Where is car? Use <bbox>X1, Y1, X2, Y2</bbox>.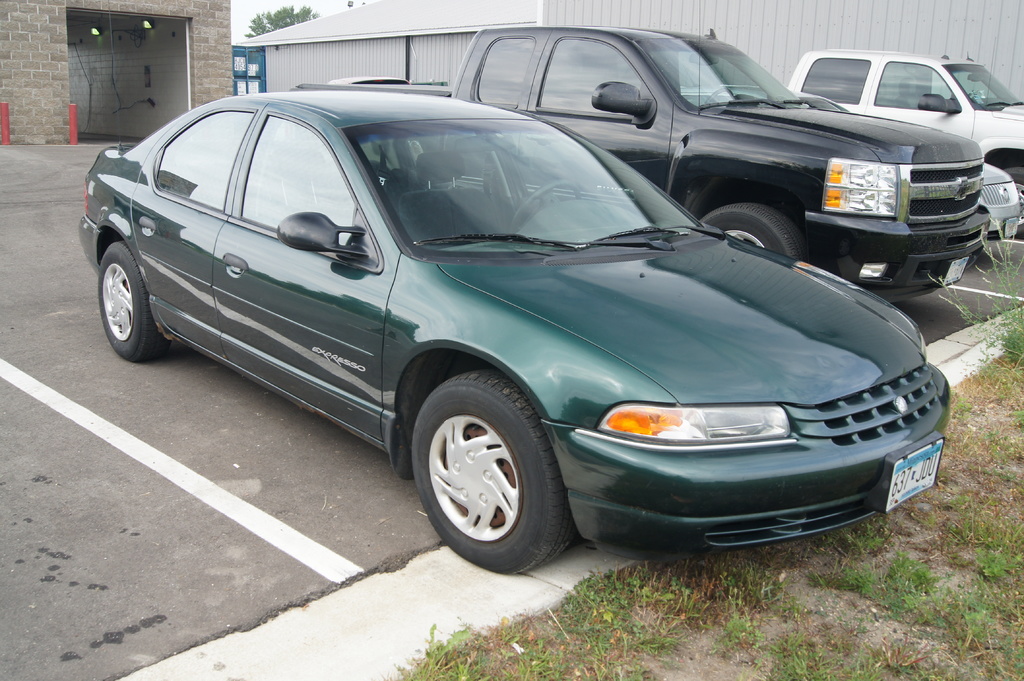
<bbox>681, 49, 1023, 235</bbox>.
